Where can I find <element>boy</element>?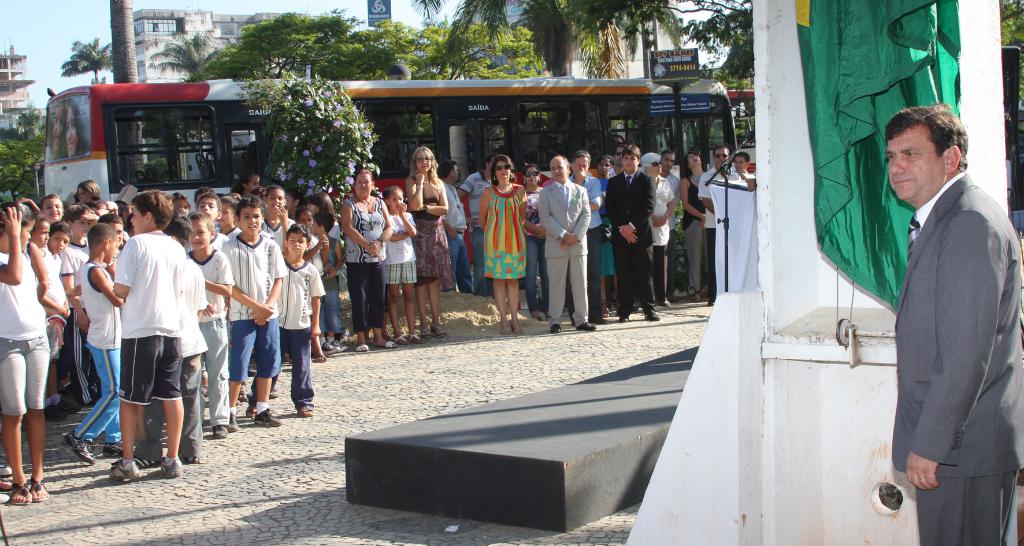
You can find it at 92:204:129:255.
